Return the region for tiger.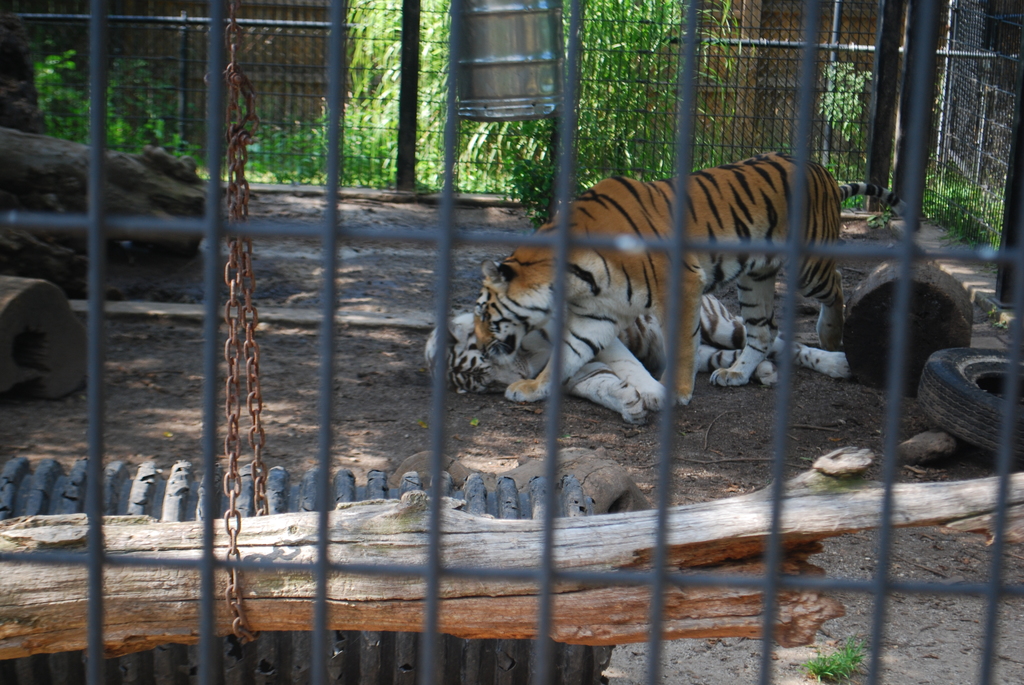
bbox(429, 292, 851, 423).
